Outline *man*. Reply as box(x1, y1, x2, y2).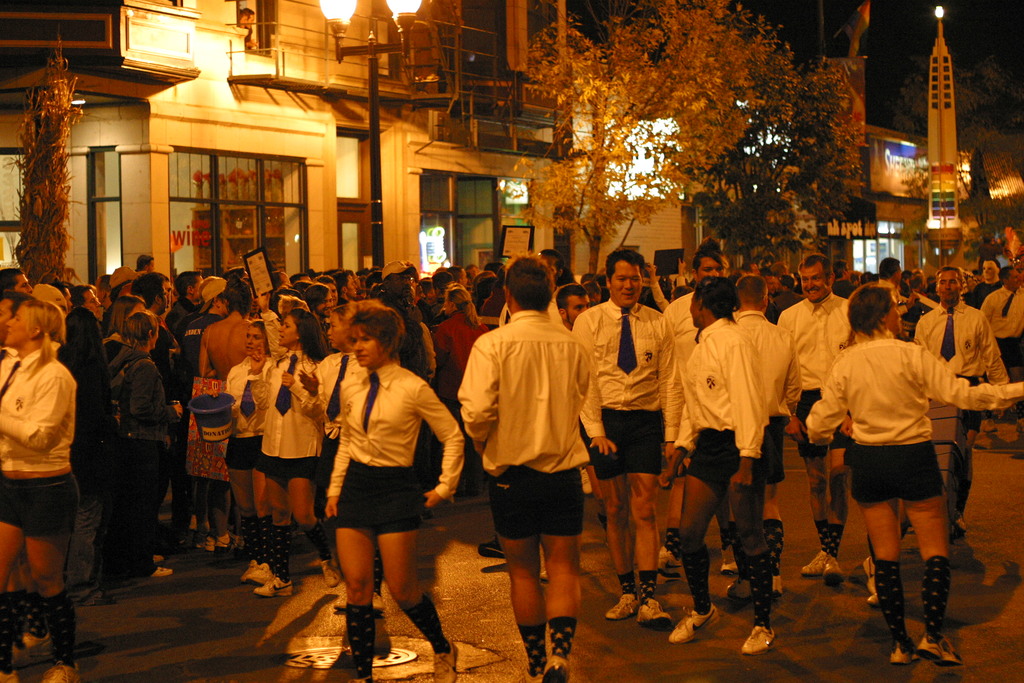
box(468, 268, 614, 668).
